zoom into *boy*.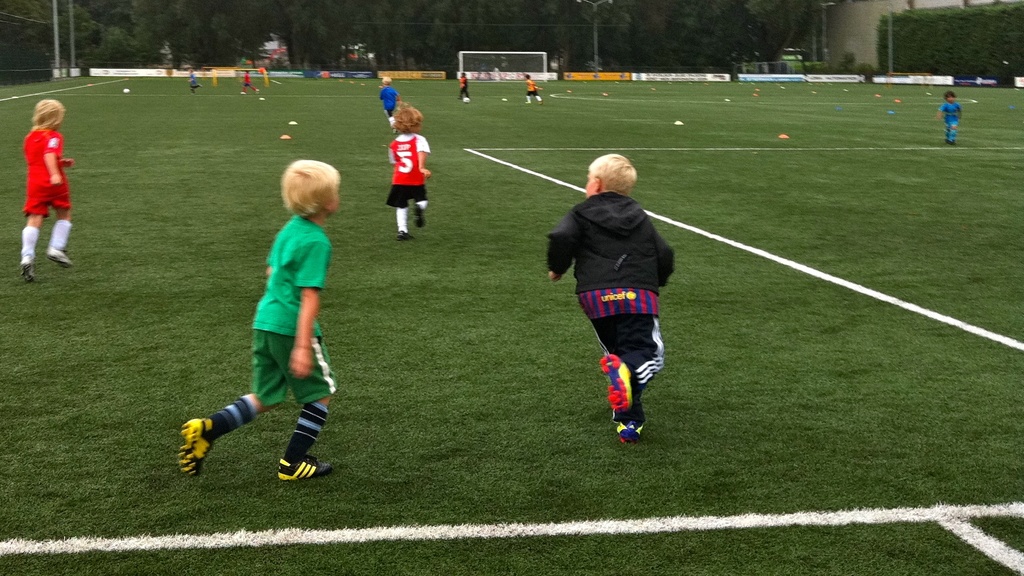
Zoom target: (left=369, top=95, right=445, bottom=249).
